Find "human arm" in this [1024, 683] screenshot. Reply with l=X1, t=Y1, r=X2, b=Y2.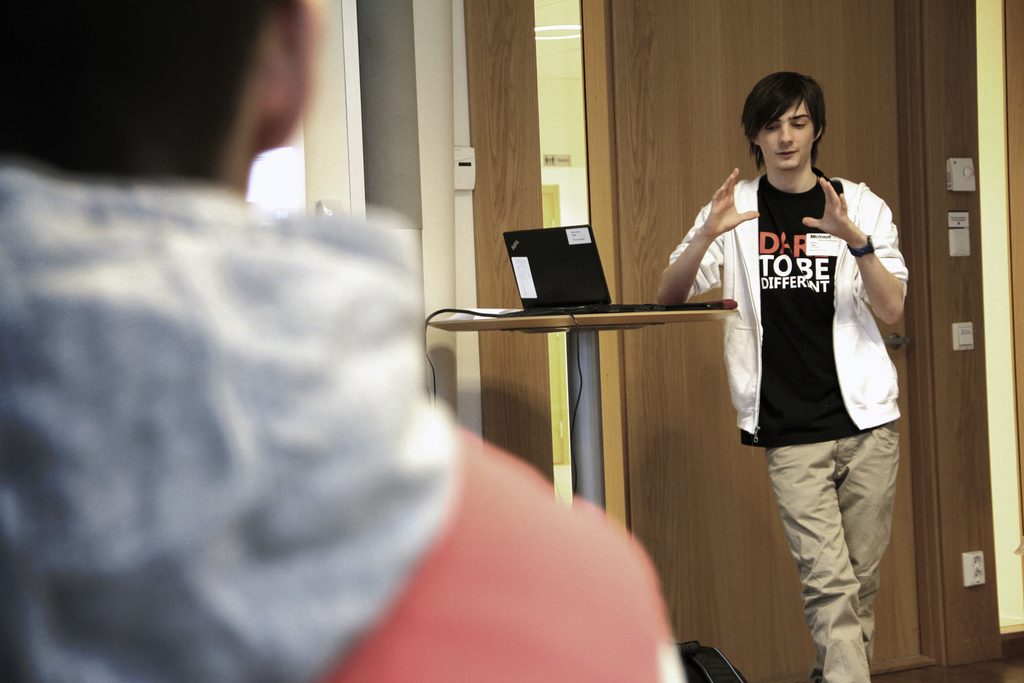
l=531, t=495, r=689, b=682.
